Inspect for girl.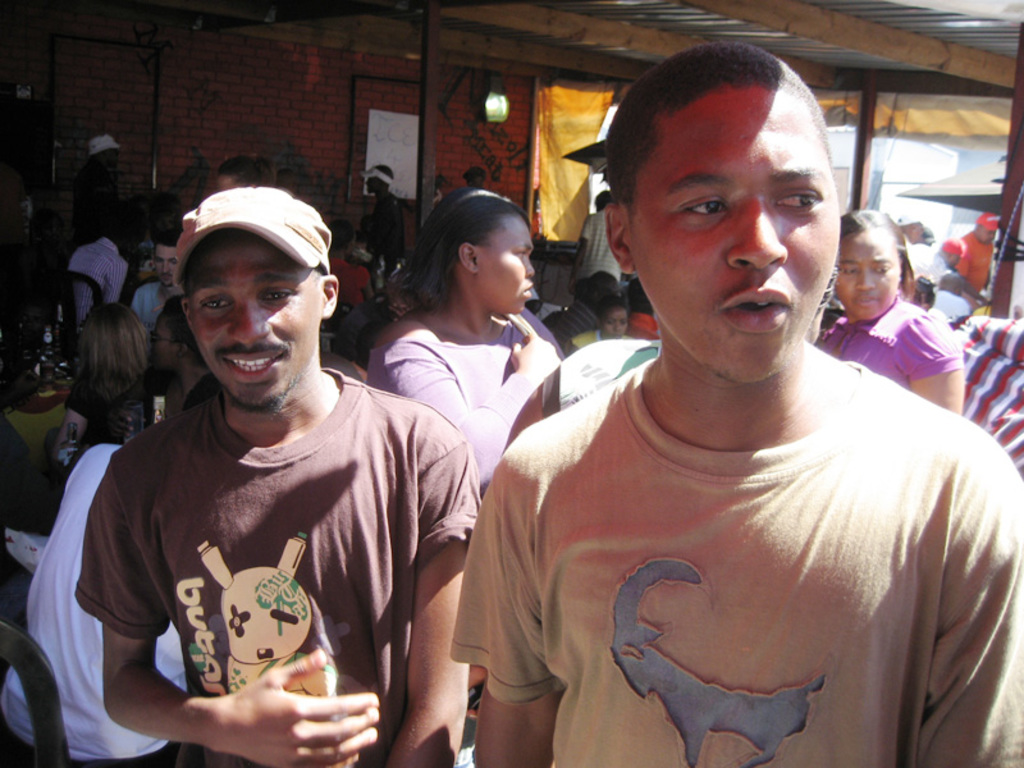
Inspection: l=355, t=184, r=576, b=489.
